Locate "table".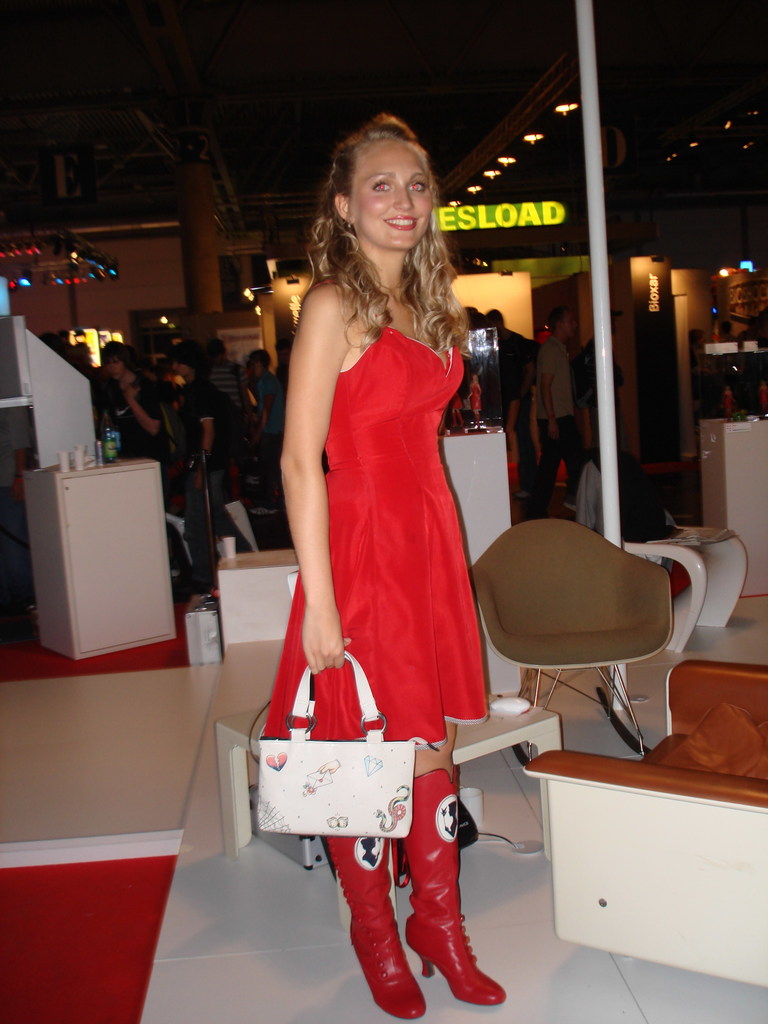
Bounding box: bbox(212, 689, 558, 932).
